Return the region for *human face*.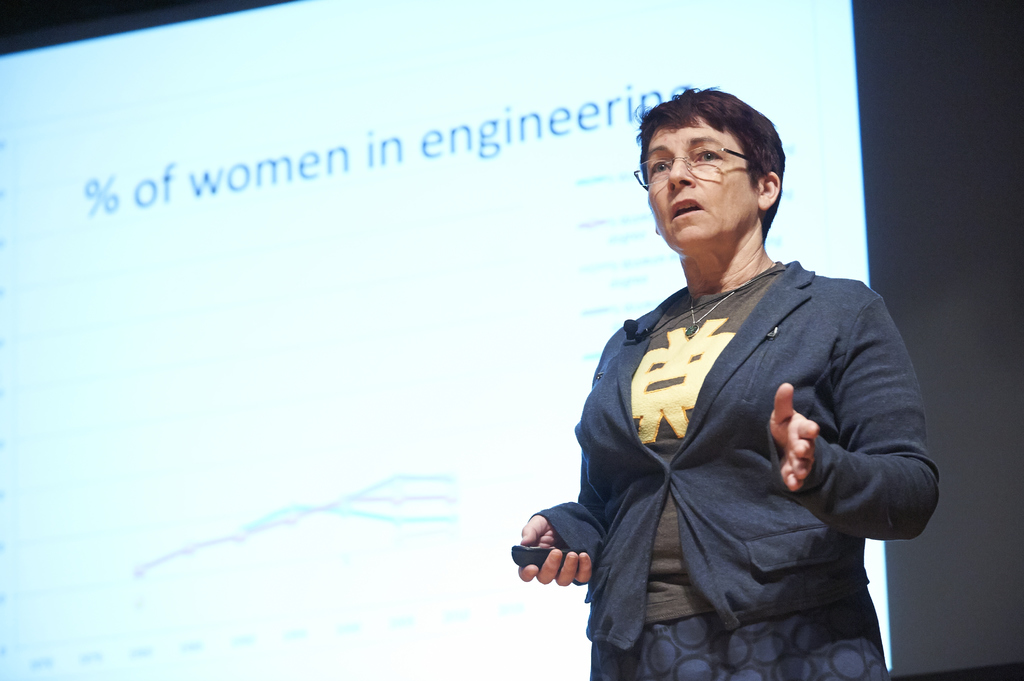
(647, 108, 758, 250).
